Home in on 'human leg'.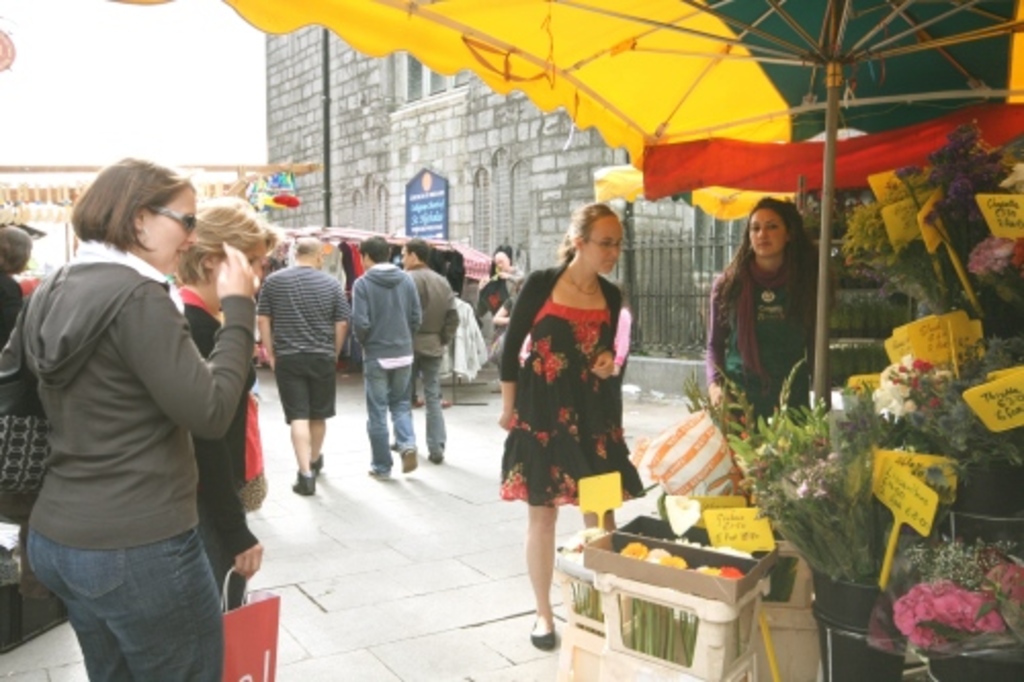
Homed in at 276:356:313:489.
